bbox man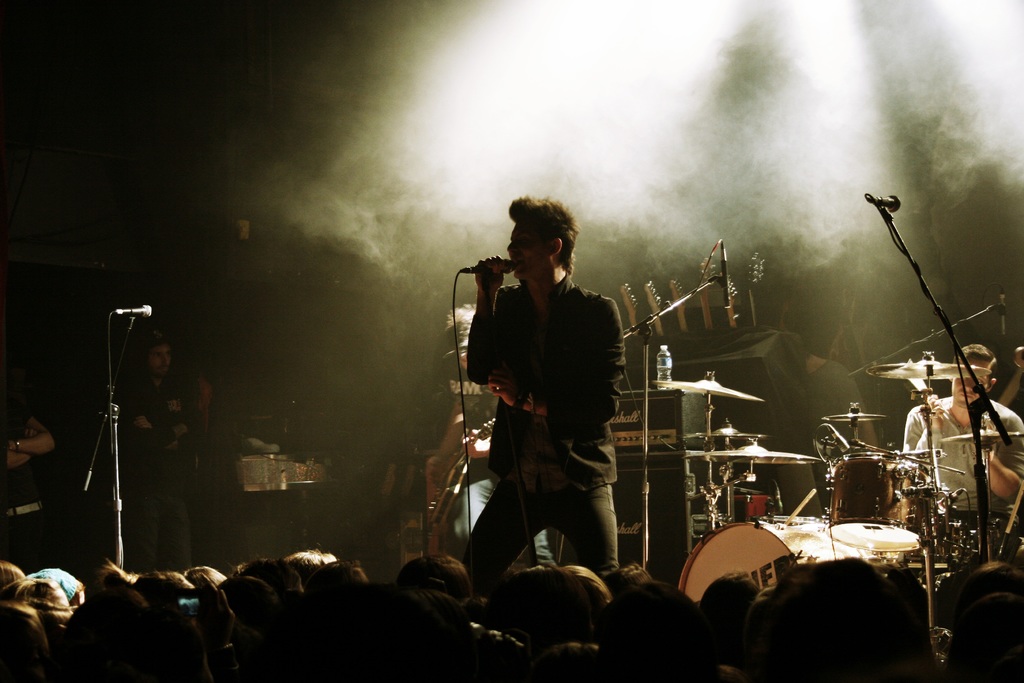
[129,332,204,574]
